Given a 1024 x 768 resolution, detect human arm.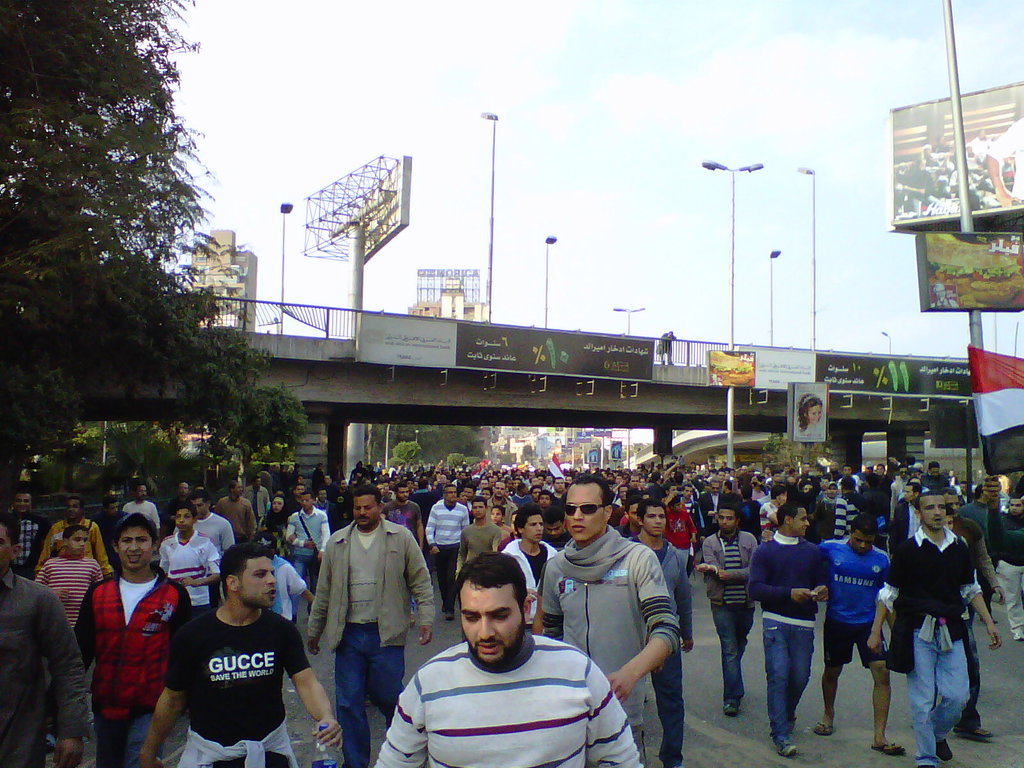
bbox(886, 453, 904, 469).
